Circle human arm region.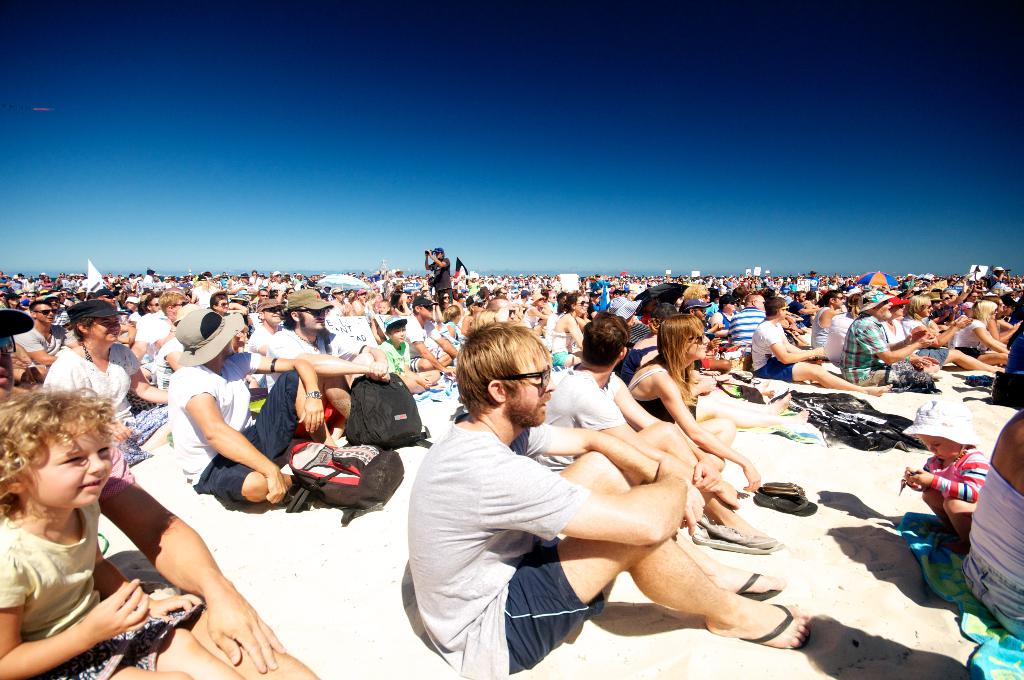
Region: l=127, t=319, r=163, b=370.
